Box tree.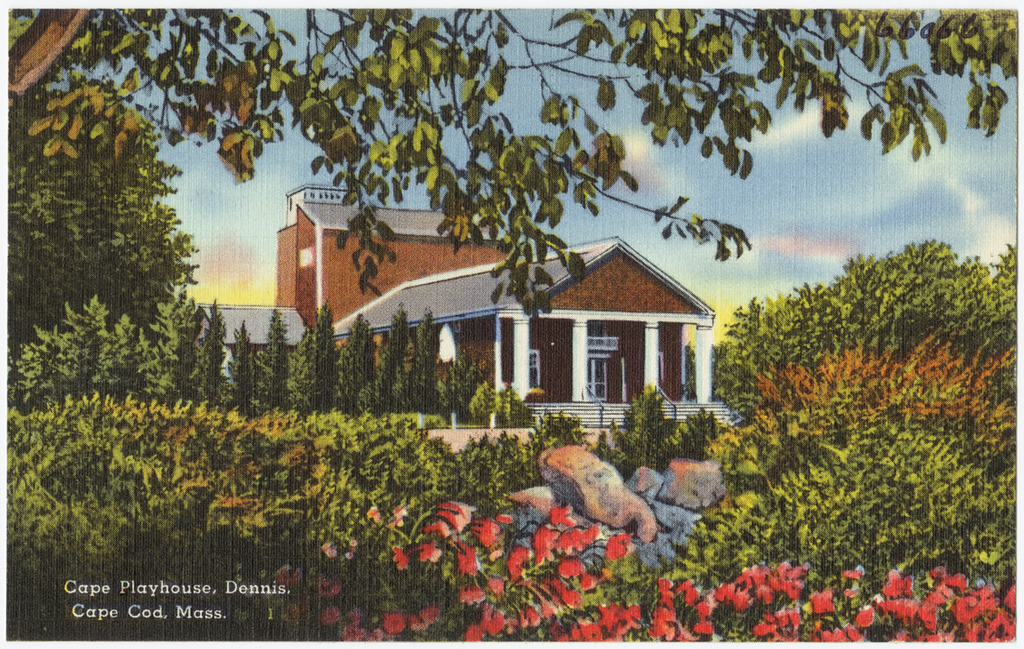
<box>194,296,235,408</box>.
